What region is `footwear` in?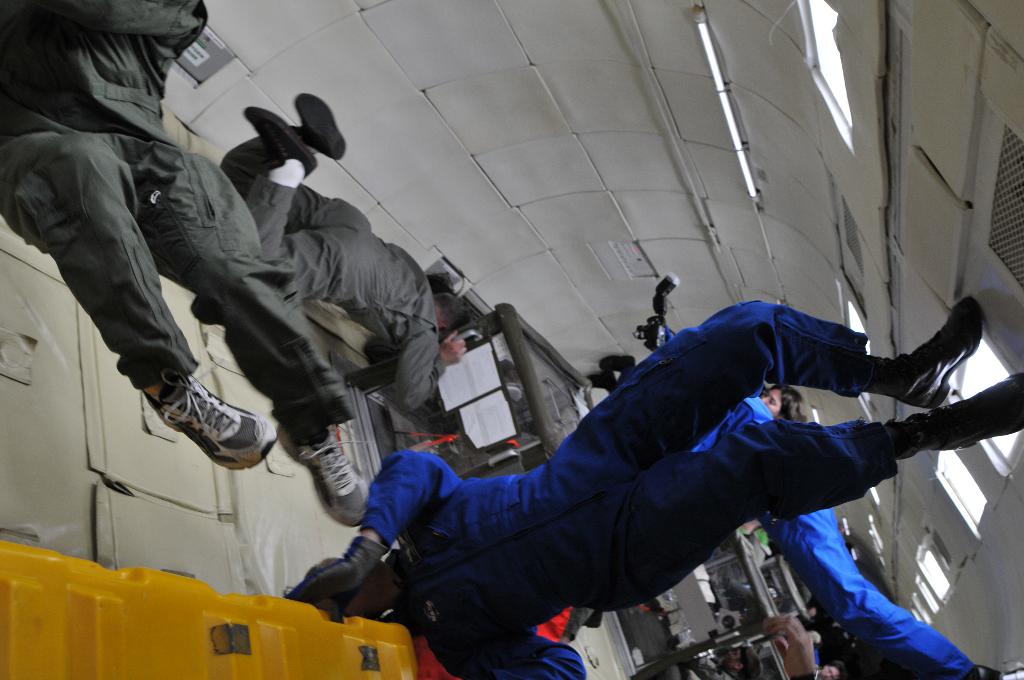
region(143, 376, 279, 471).
